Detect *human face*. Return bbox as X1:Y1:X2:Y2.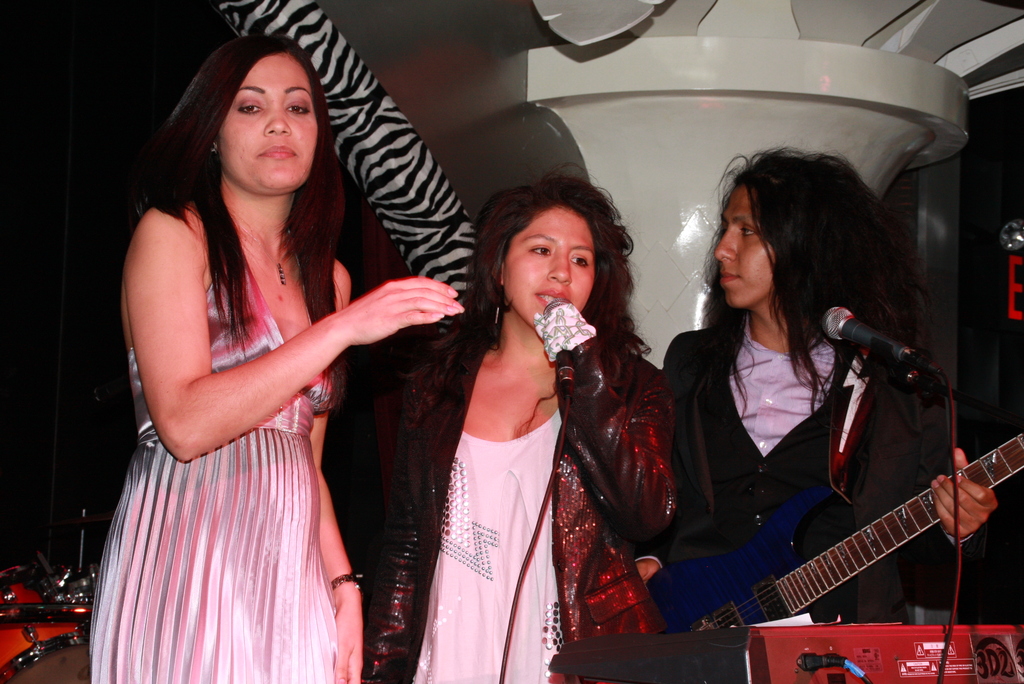
504:204:594:329.
